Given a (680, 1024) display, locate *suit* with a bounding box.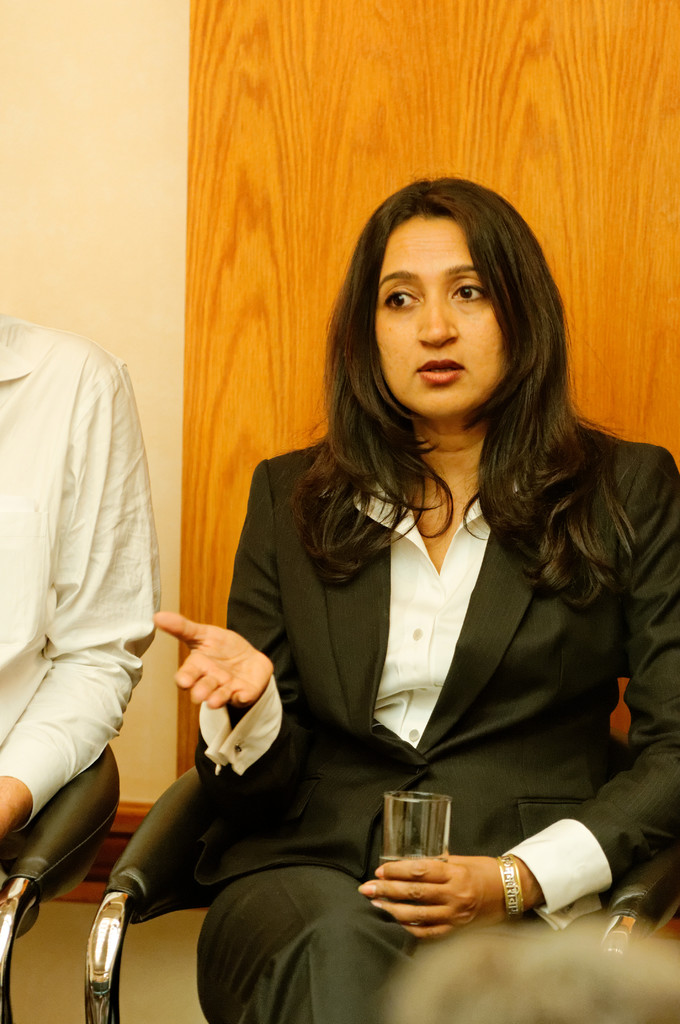
Located: [192,431,679,1023].
